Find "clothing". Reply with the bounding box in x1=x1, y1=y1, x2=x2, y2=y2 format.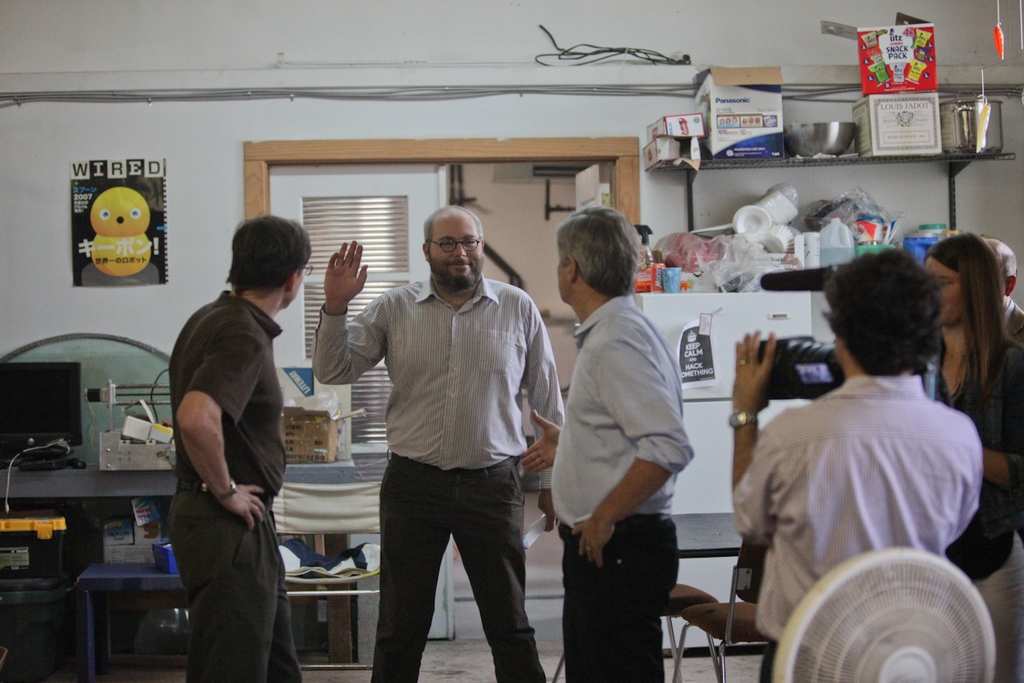
x1=171, y1=289, x2=303, y2=682.
